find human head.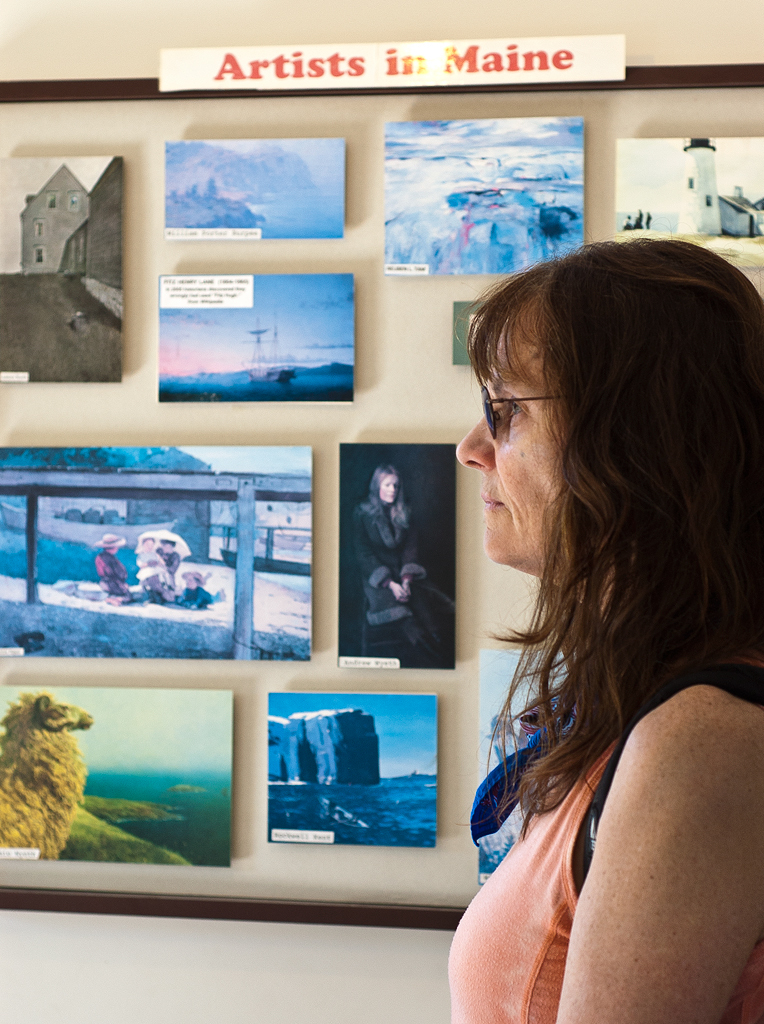
[369,463,401,511].
